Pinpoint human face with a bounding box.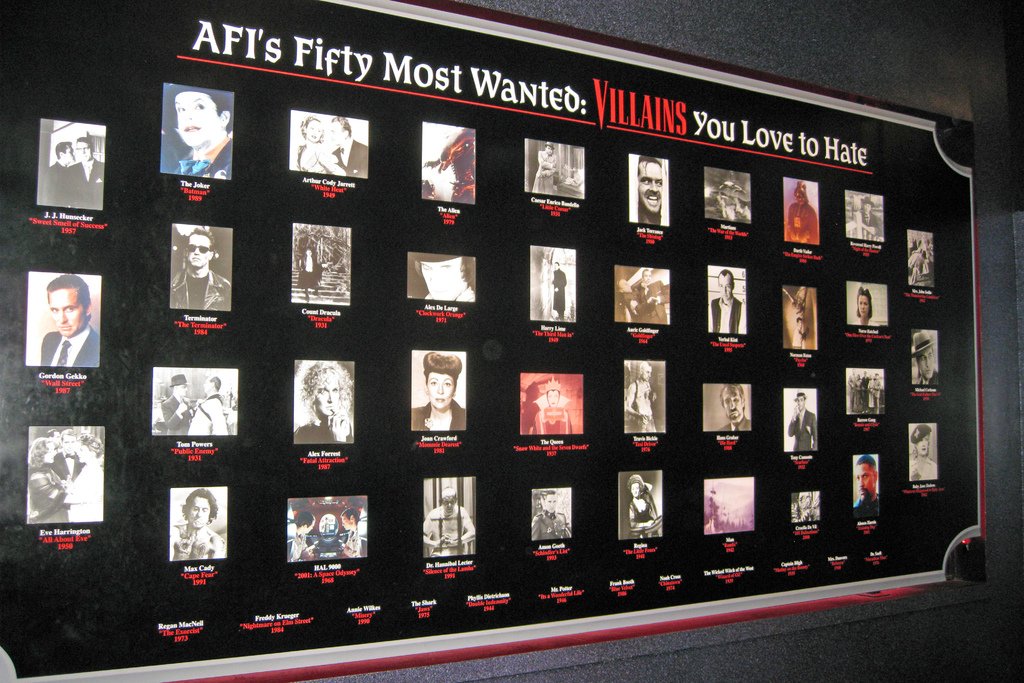
bbox=(47, 286, 89, 340).
